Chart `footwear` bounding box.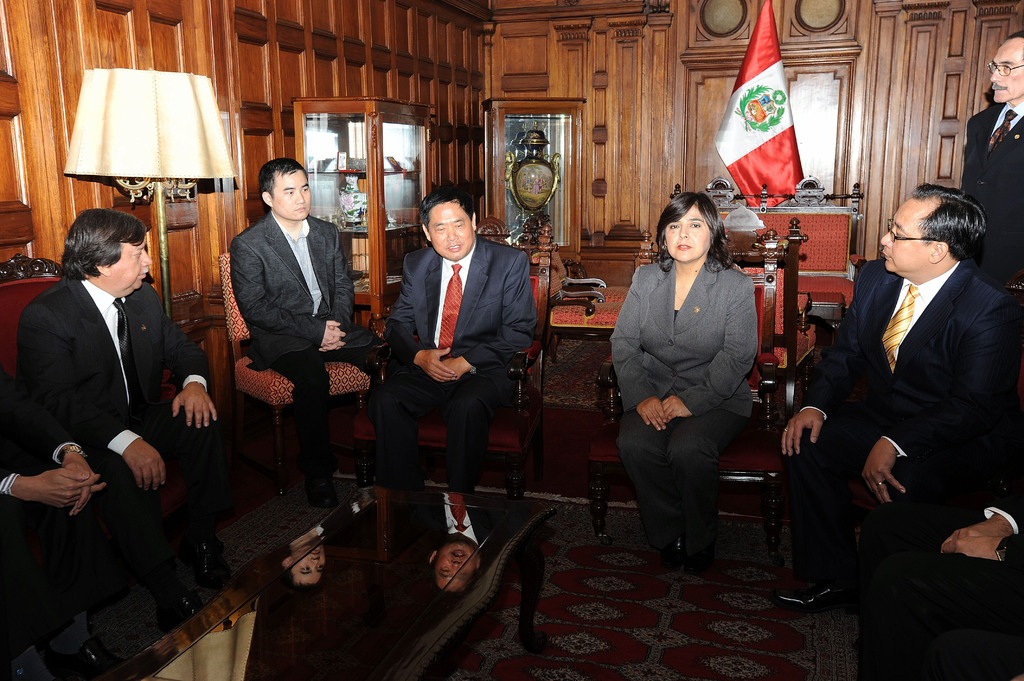
Charted: (773,582,860,614).
